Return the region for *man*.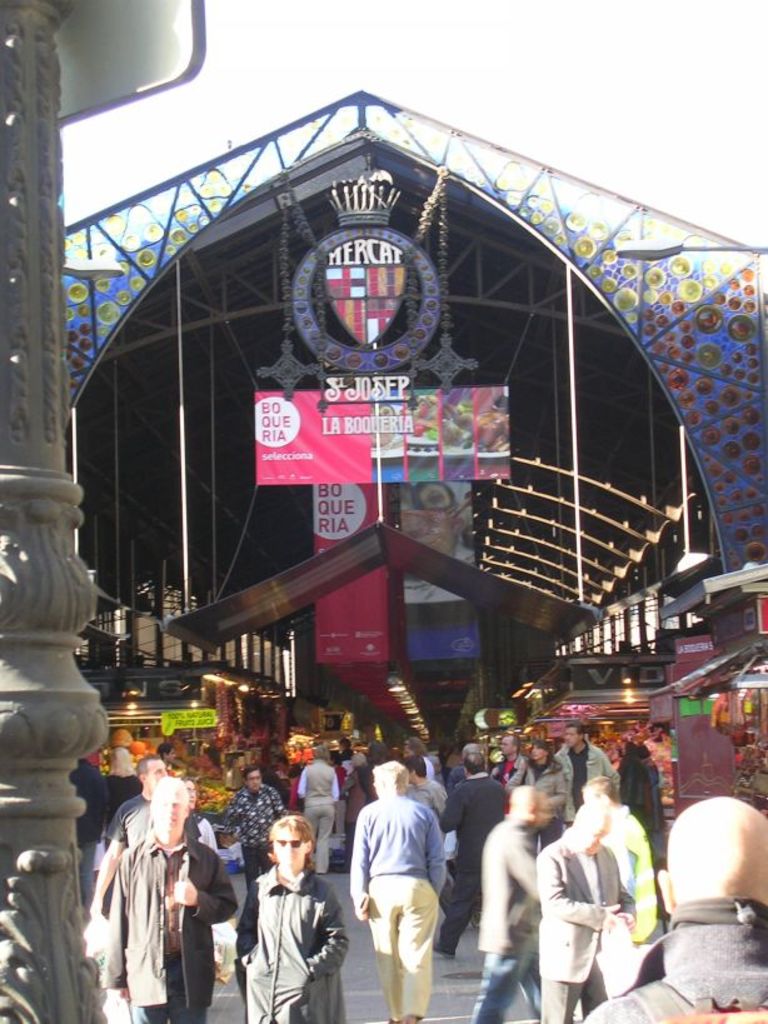
locate(230, 764, 289, 931).
